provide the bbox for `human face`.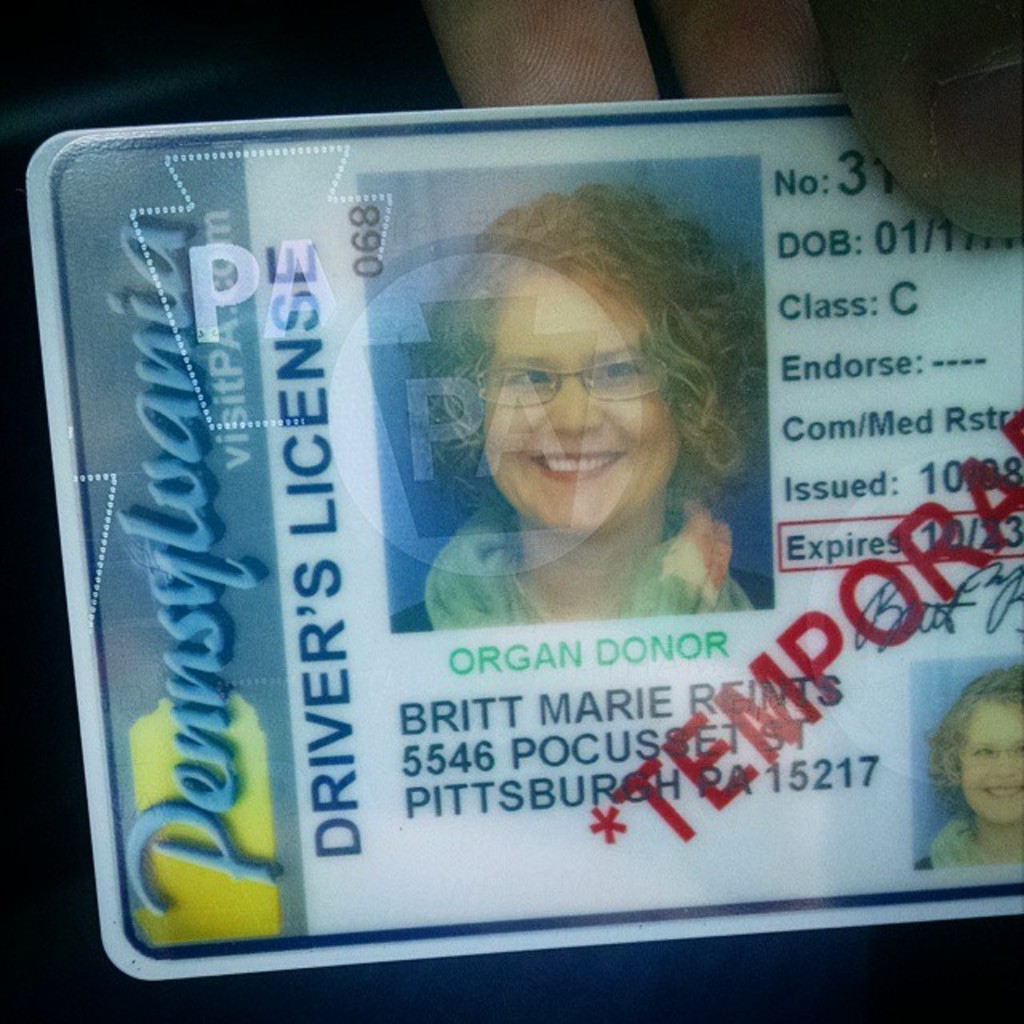
<box>965,707,1022,829</box>.
